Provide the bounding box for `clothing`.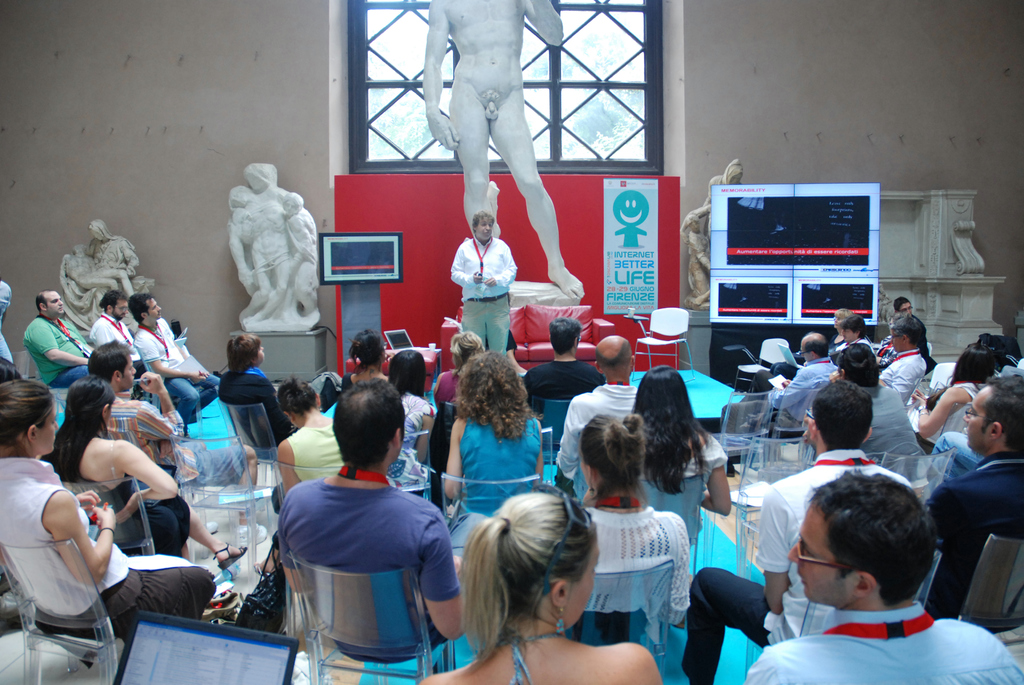
box=[556, 375, 641, 500].
